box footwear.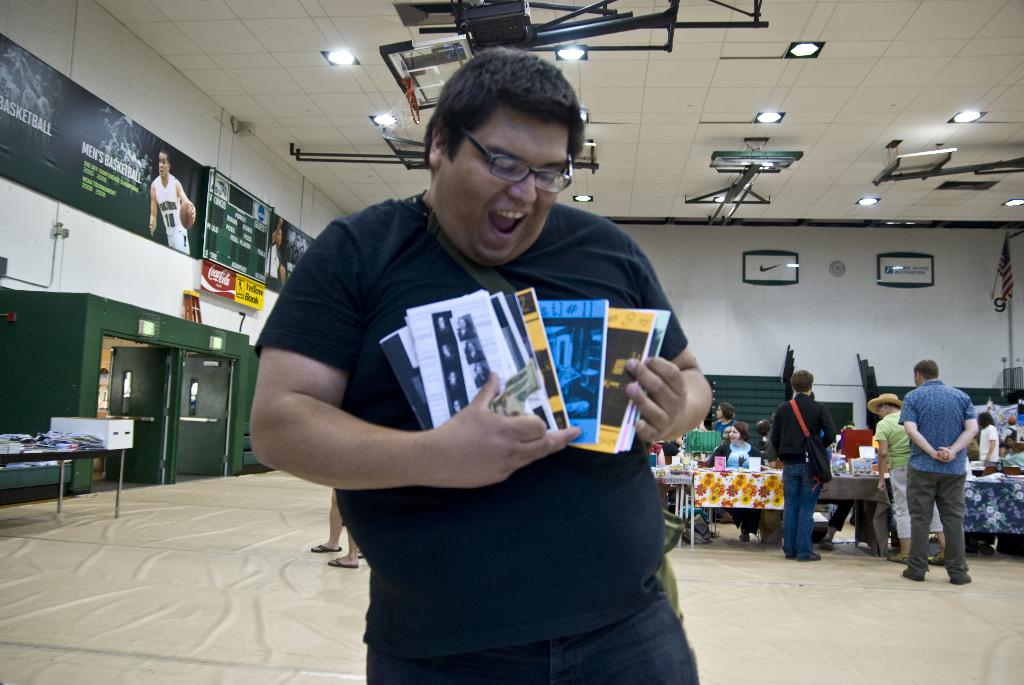
select_region(330, 551, 358, 571).
